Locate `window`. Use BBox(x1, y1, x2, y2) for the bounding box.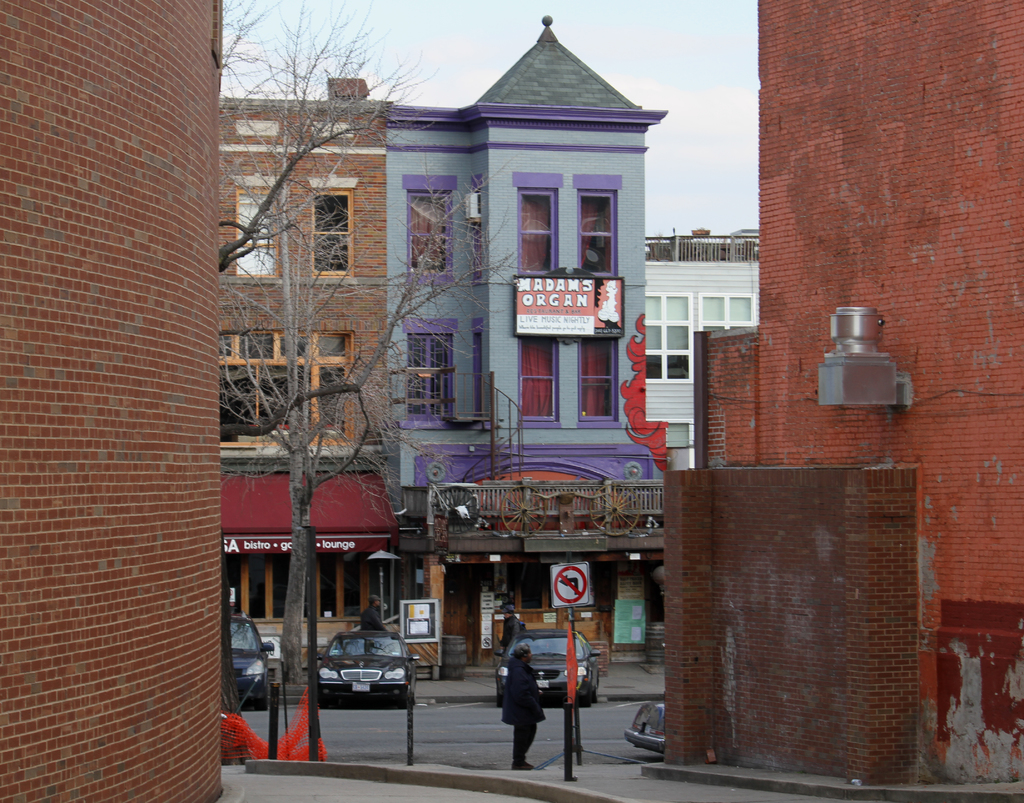
BBox(199, 330, 356, 458).
